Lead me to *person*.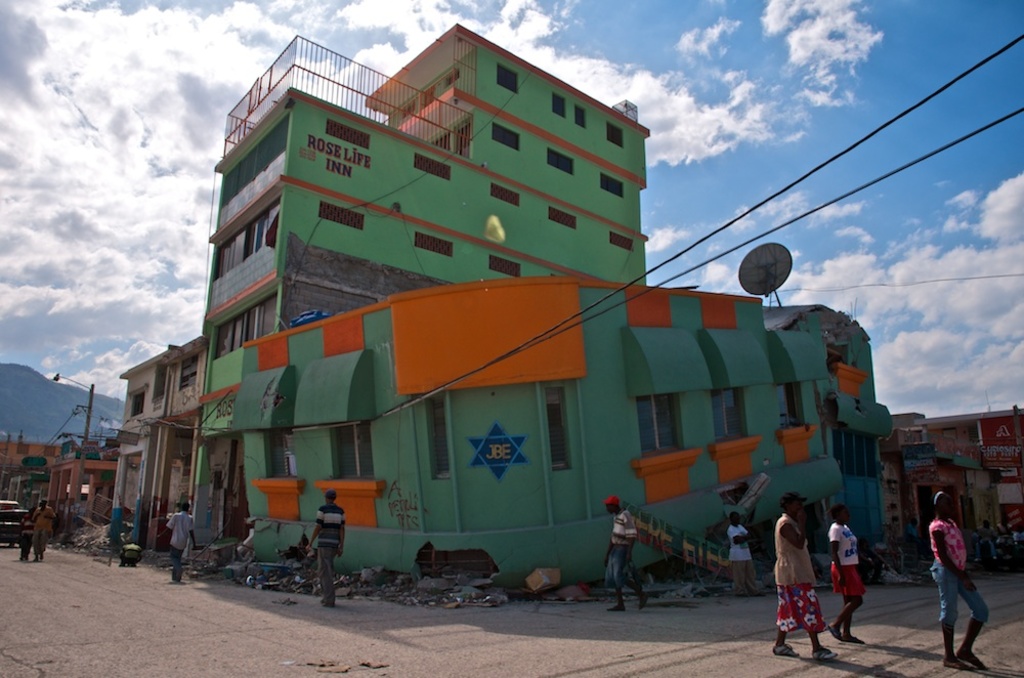
Lead to (left=940, top=501, right=995, bottom=655).
